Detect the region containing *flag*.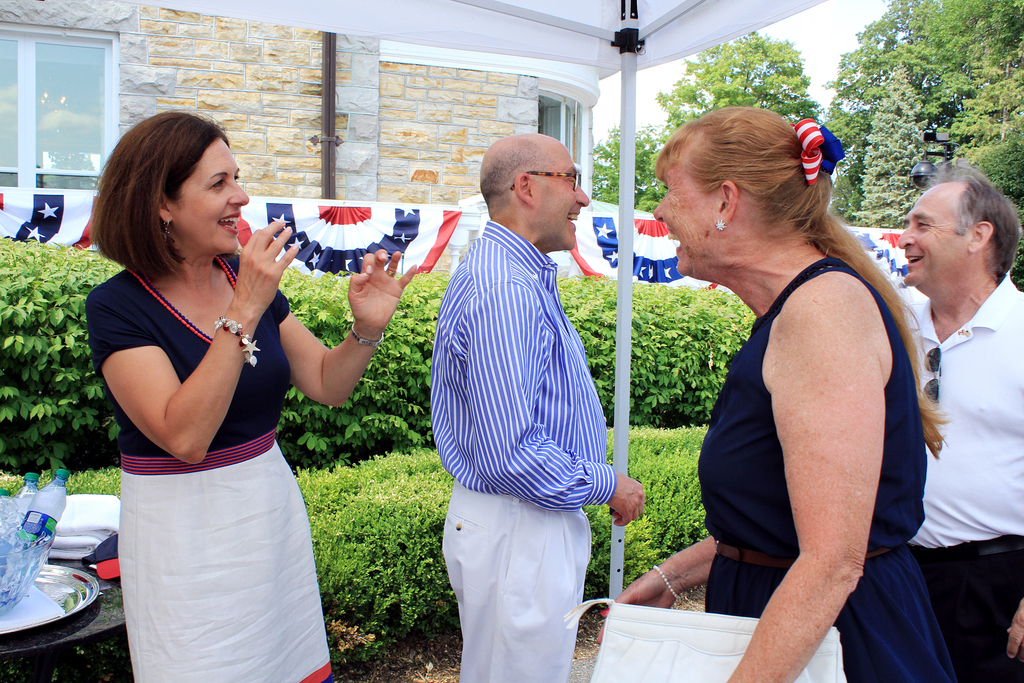
bbox=(0, 189, 96, 255).
